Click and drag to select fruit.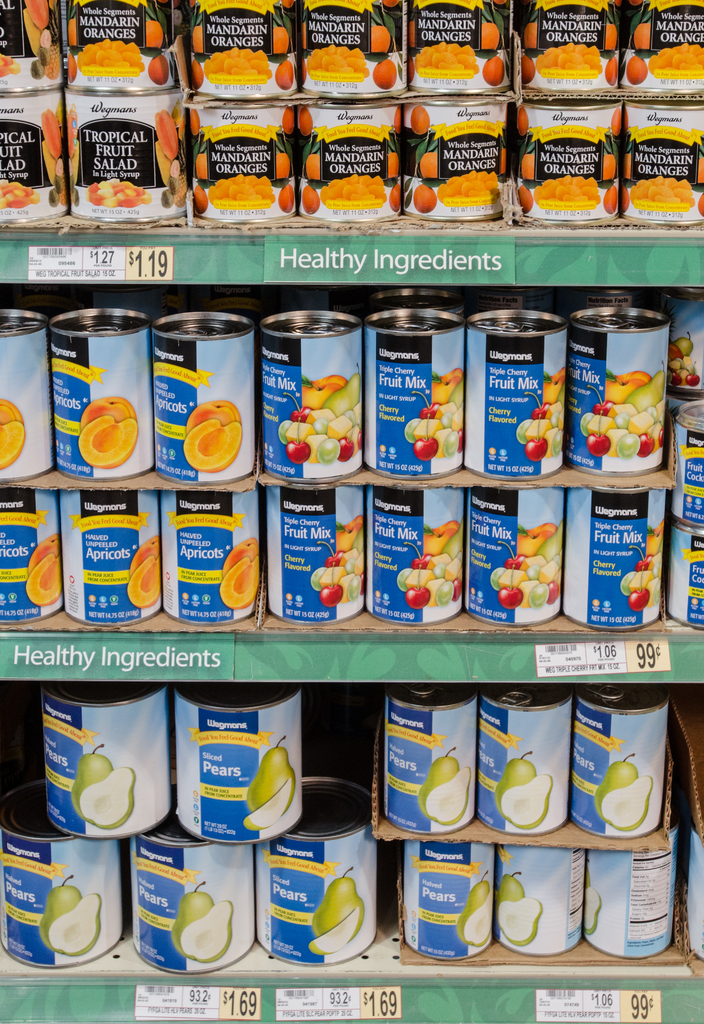
Selection: 191:58:205:90.
